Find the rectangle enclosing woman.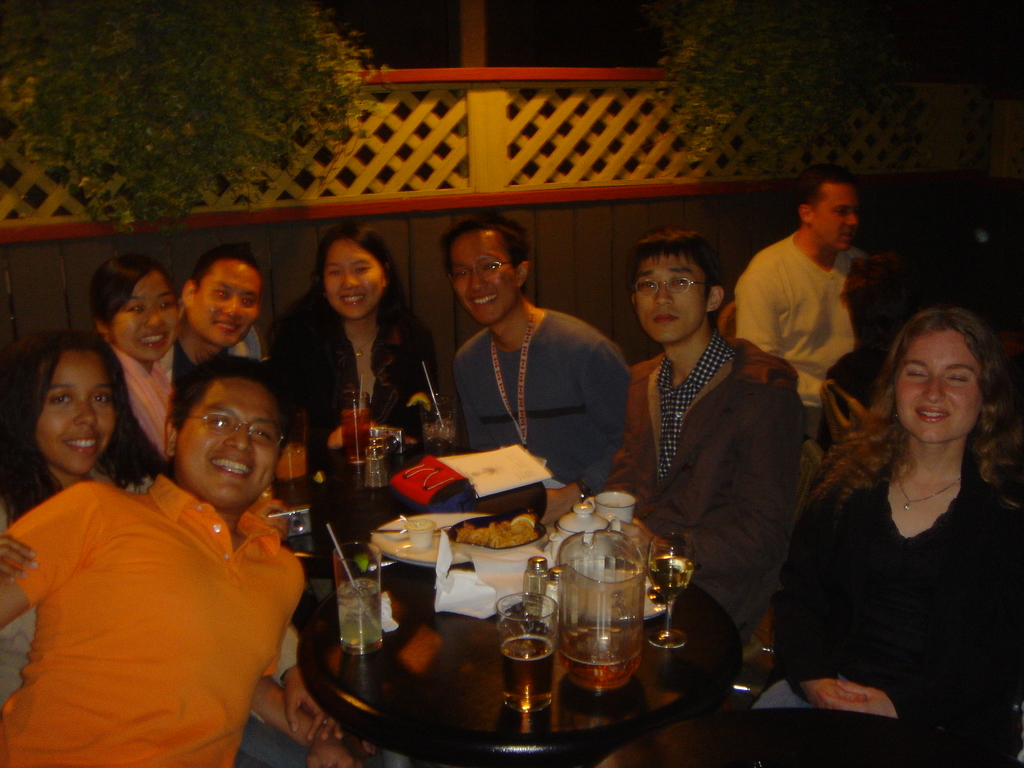
bbox=(278, 208, 449, 446).
